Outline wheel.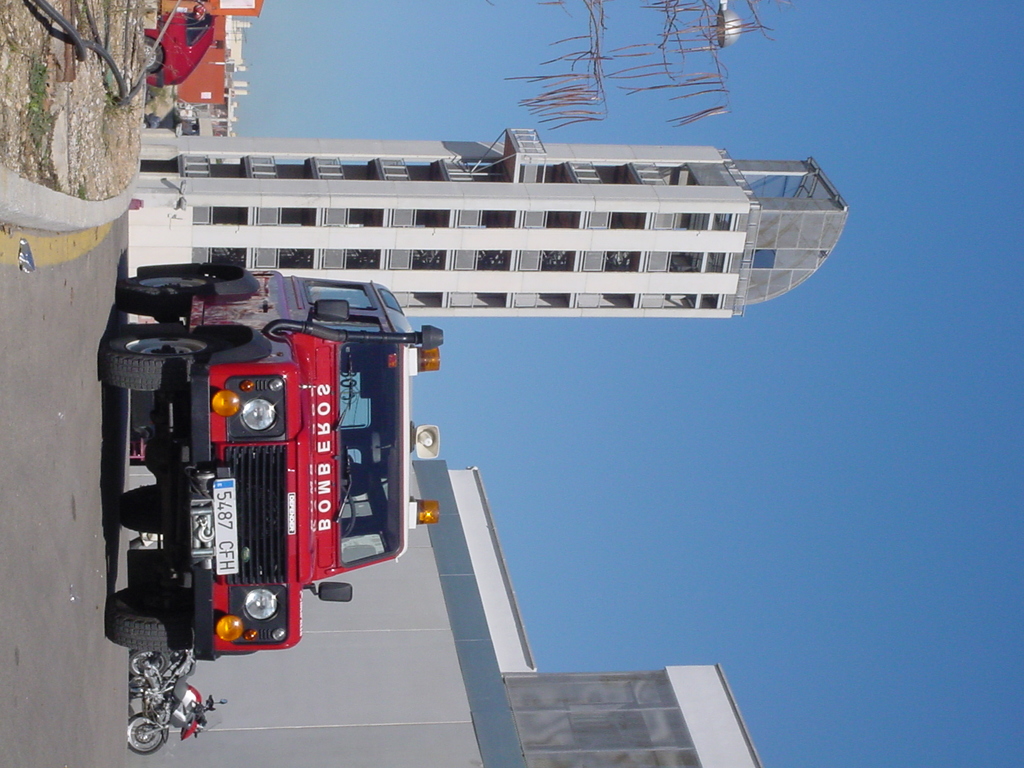
Outline: {"x1": 122, "y1": 485, "x2": 173, "y2": 537}.
